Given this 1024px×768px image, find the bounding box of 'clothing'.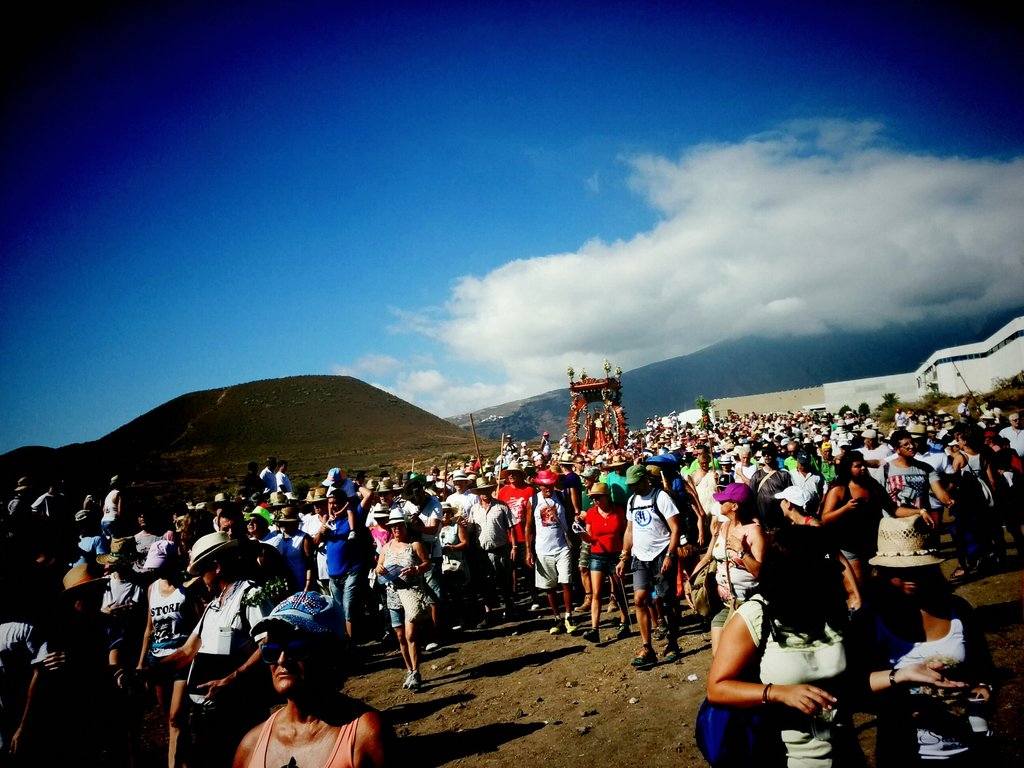
box=[835, 500, 883, 566].
